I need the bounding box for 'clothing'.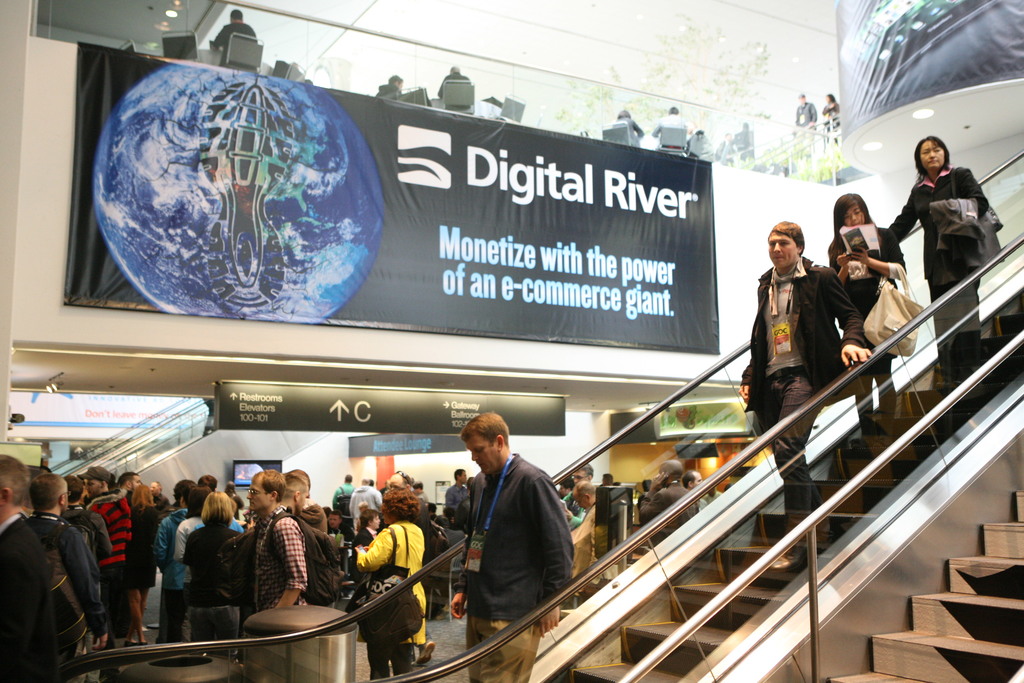
Here it is: box(152, 508, 189, 639).
